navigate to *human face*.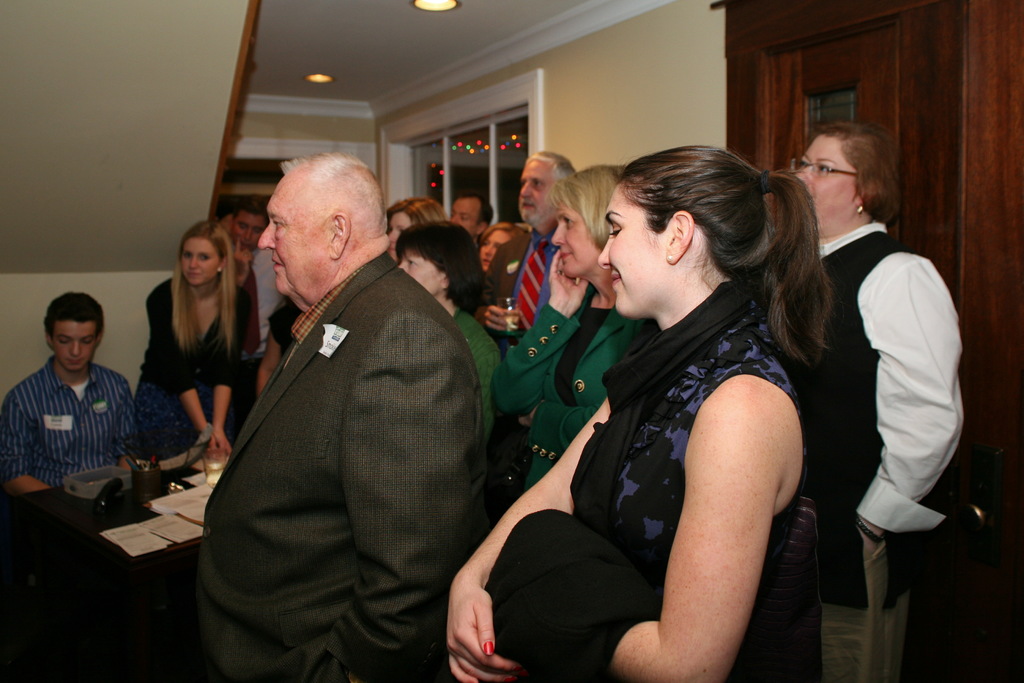
Navigation target: [257, 177, 337, 298].
